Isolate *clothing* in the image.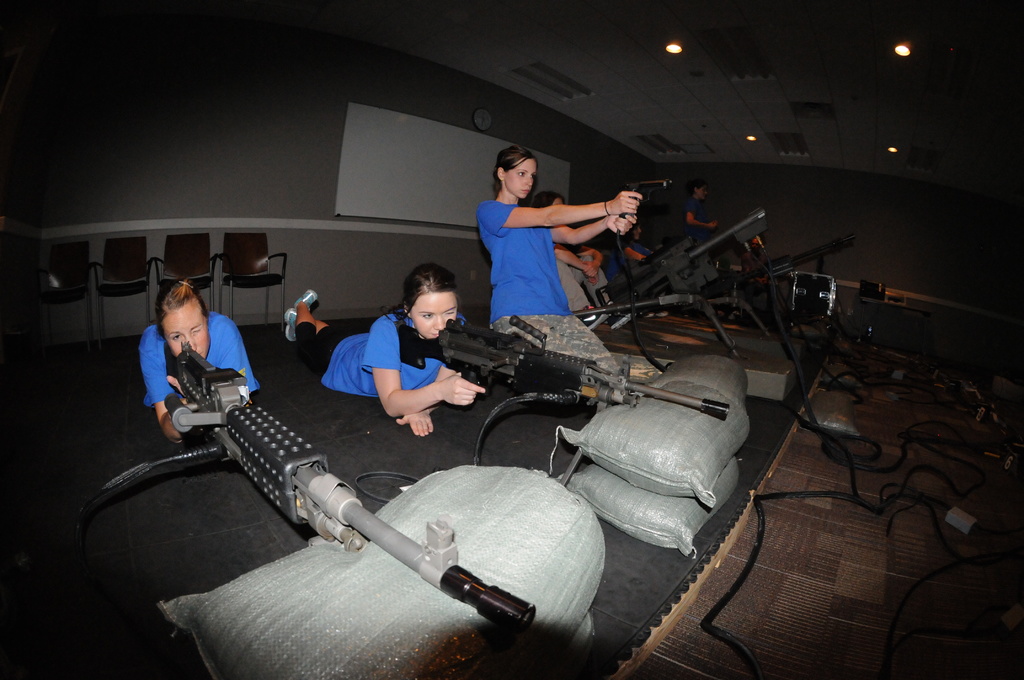
Isolated region: bbox=(298, 311, 464, 405).
